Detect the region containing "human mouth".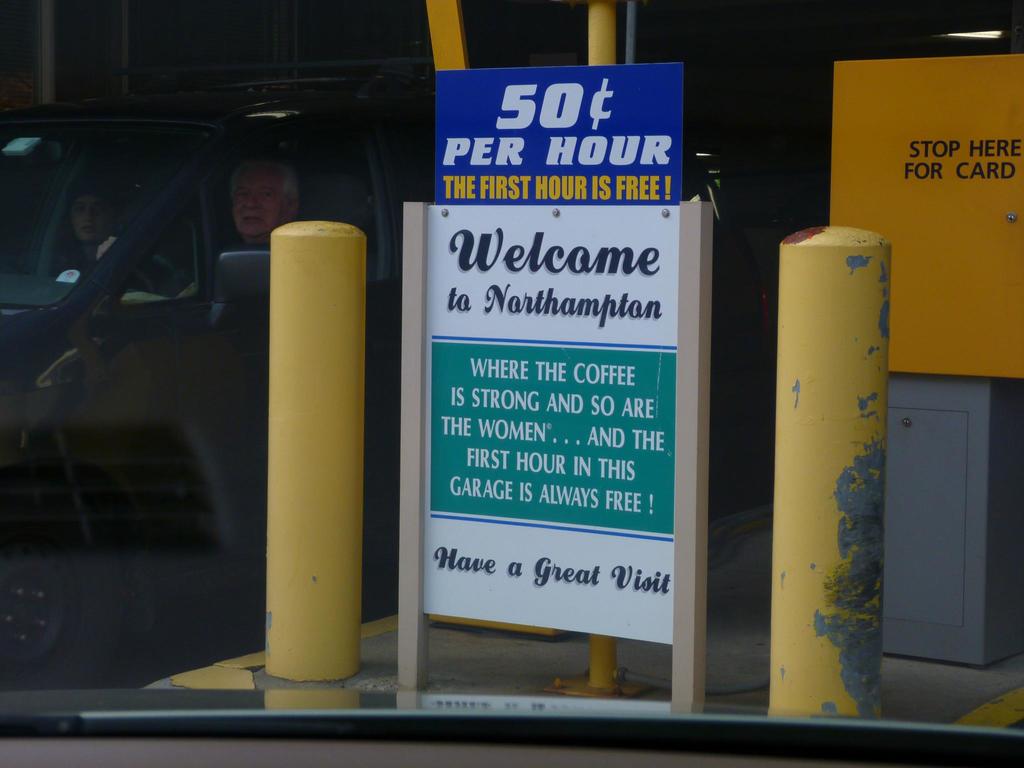
{"left": 242, "top": 220, "right": 260, "bottom": 222}.
